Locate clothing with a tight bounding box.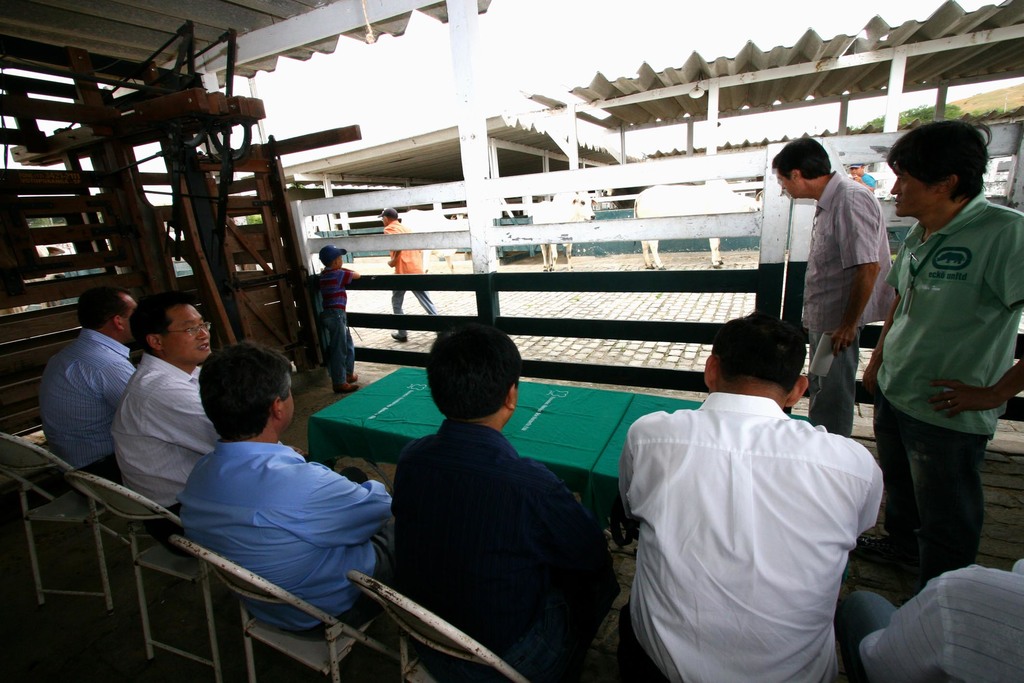
BBox(804, 168, 898, 435).
